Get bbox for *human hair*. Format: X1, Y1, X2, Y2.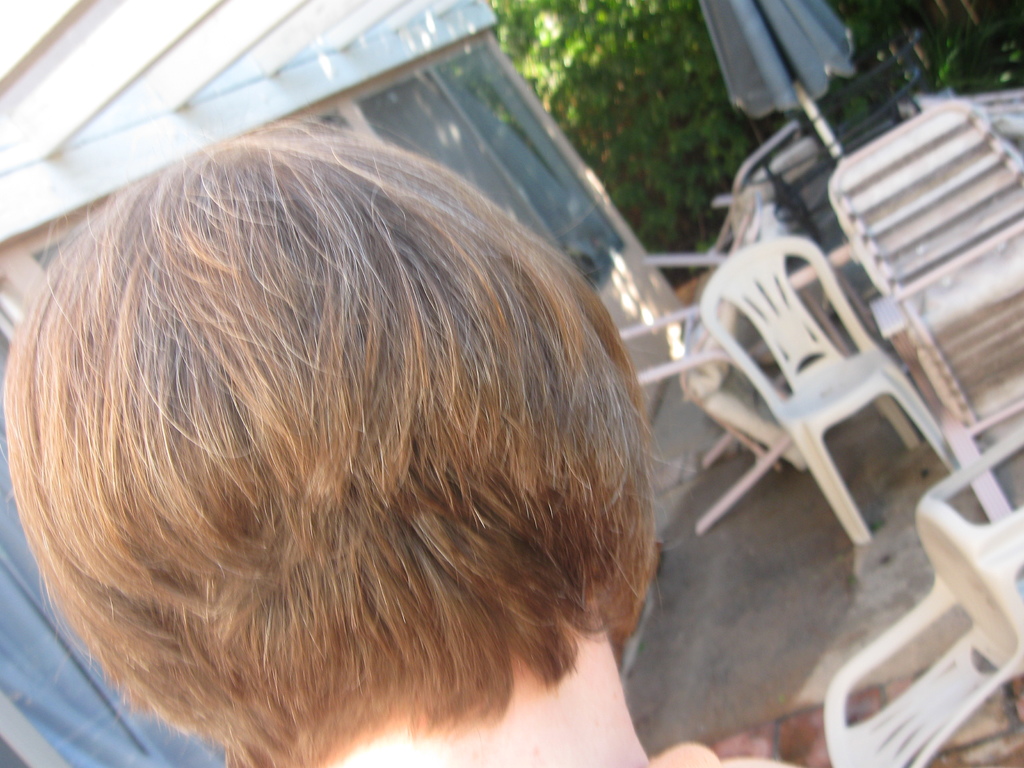
1, 113, 655, 767.
